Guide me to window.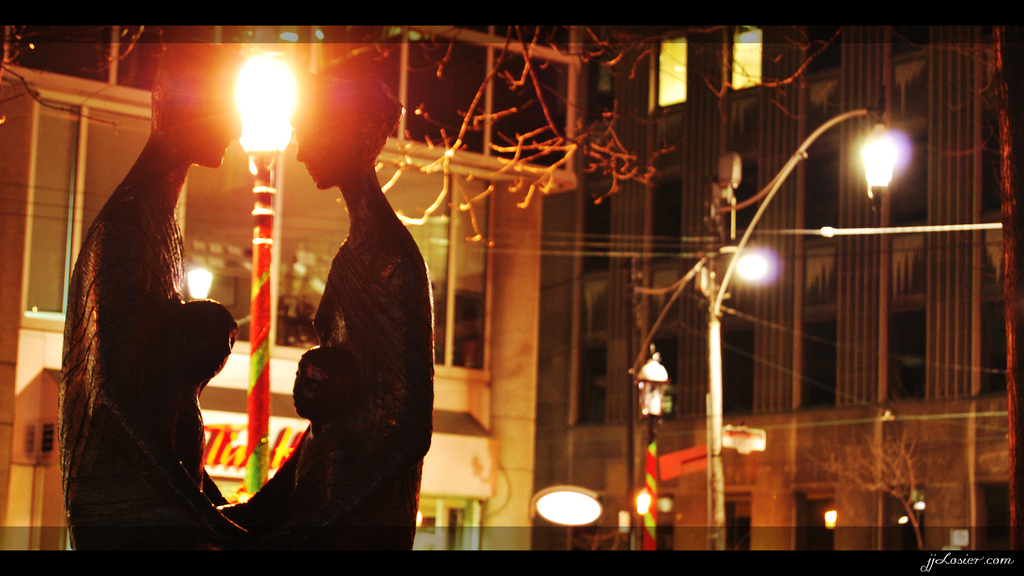
Guidance: l=794, t=502, r=840, b=559.
